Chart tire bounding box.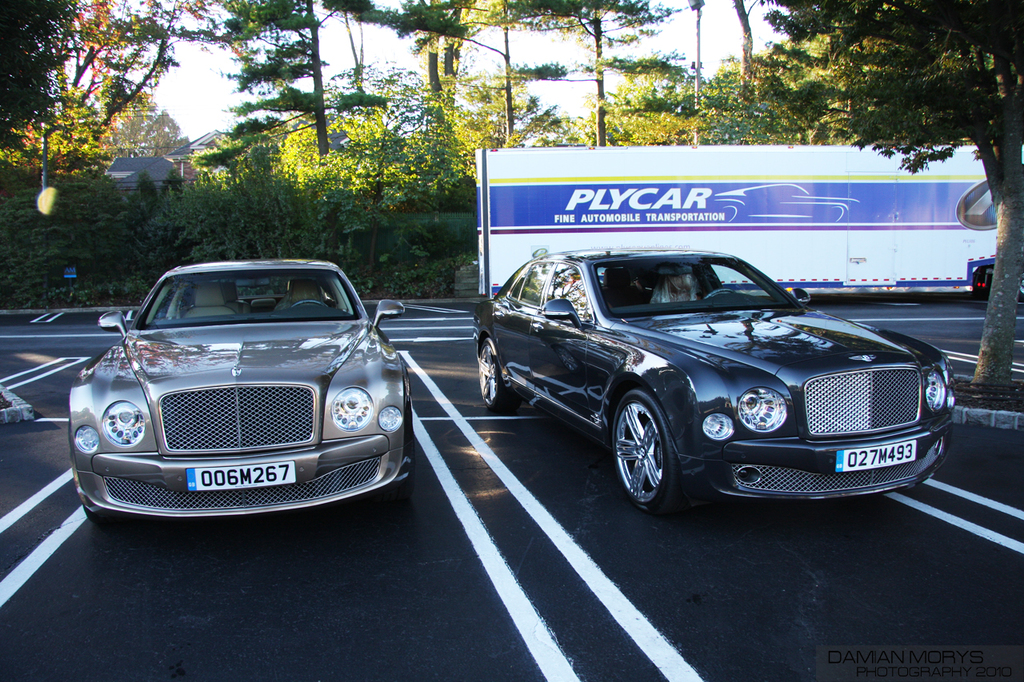
Charted: 613,374,706,526.
